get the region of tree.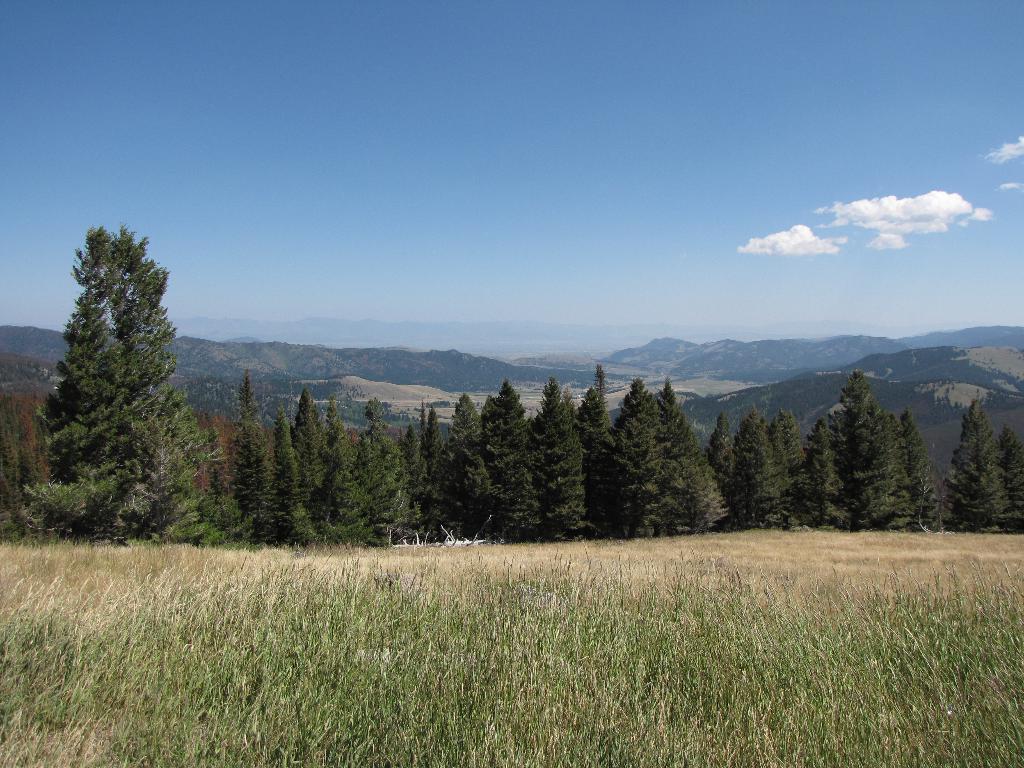
(x1=36, y1=204, x2=204, y2=559).
